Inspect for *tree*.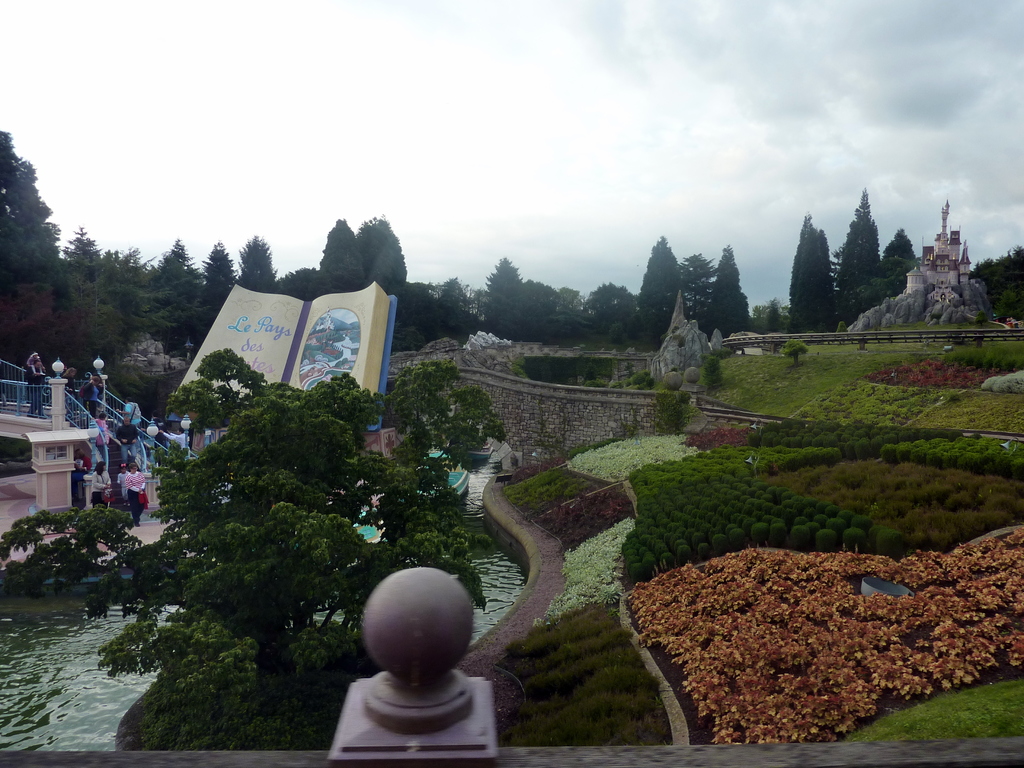
Inspection: 785, 207, 834, 331.
